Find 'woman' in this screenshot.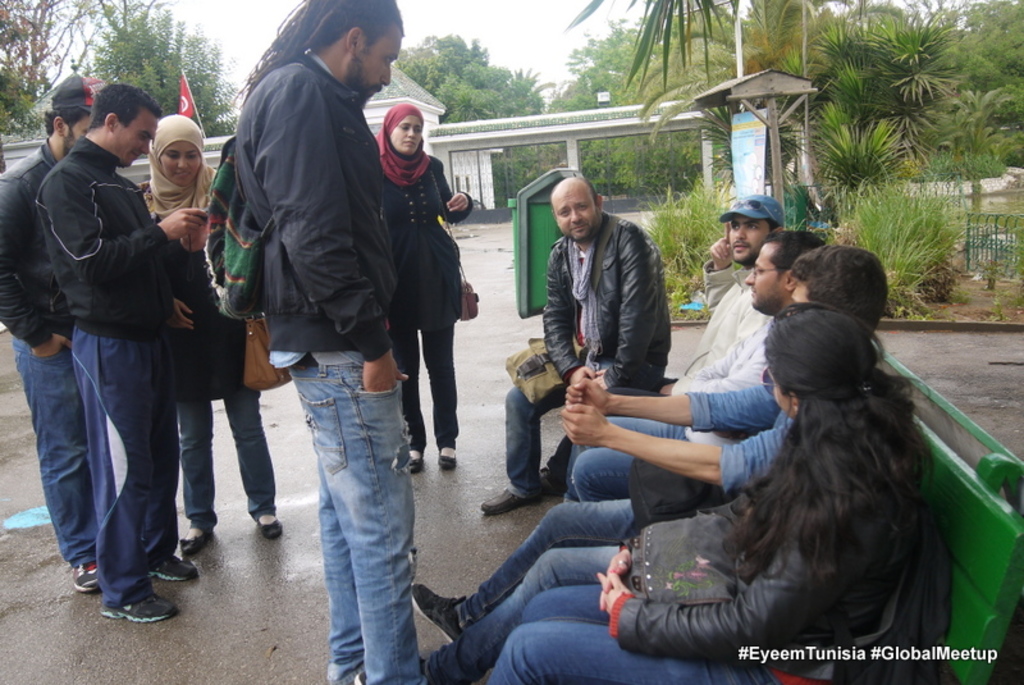
The bounding box for 'woman' is (x1=369, y1=97, x2=475, y2=472).
